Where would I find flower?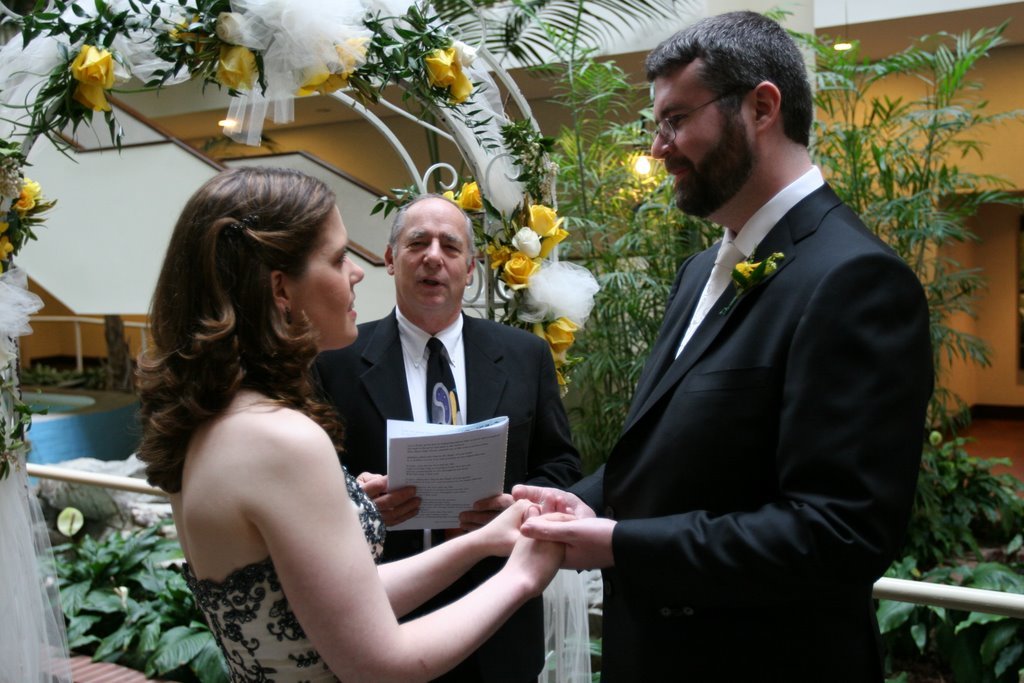
At BBox(732, 256, 752, 280).
